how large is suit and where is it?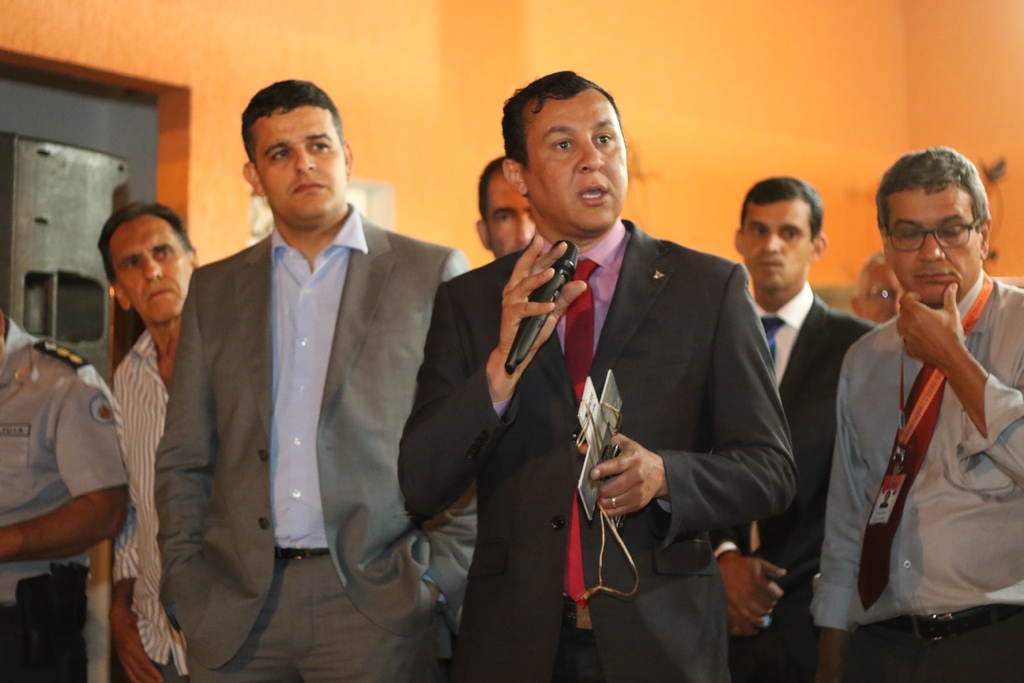
Bounding box: 163:101:462:672.
